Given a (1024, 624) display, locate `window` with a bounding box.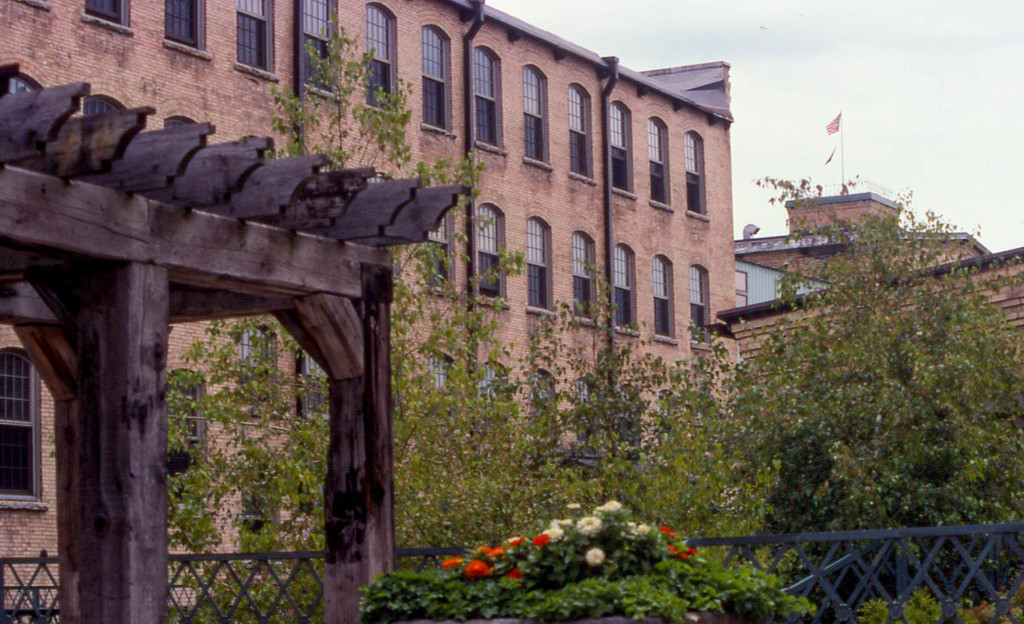
Located: bbox=(572, 381, 598, 454).
